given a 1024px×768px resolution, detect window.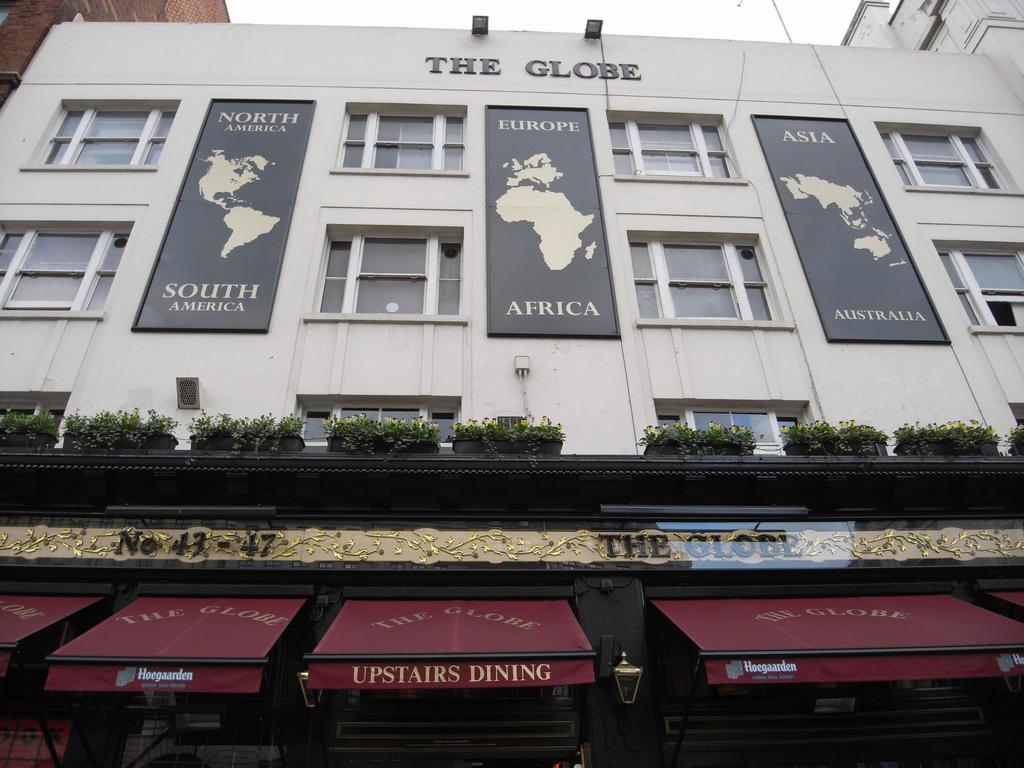
rect(614, 117, 746, 189).
